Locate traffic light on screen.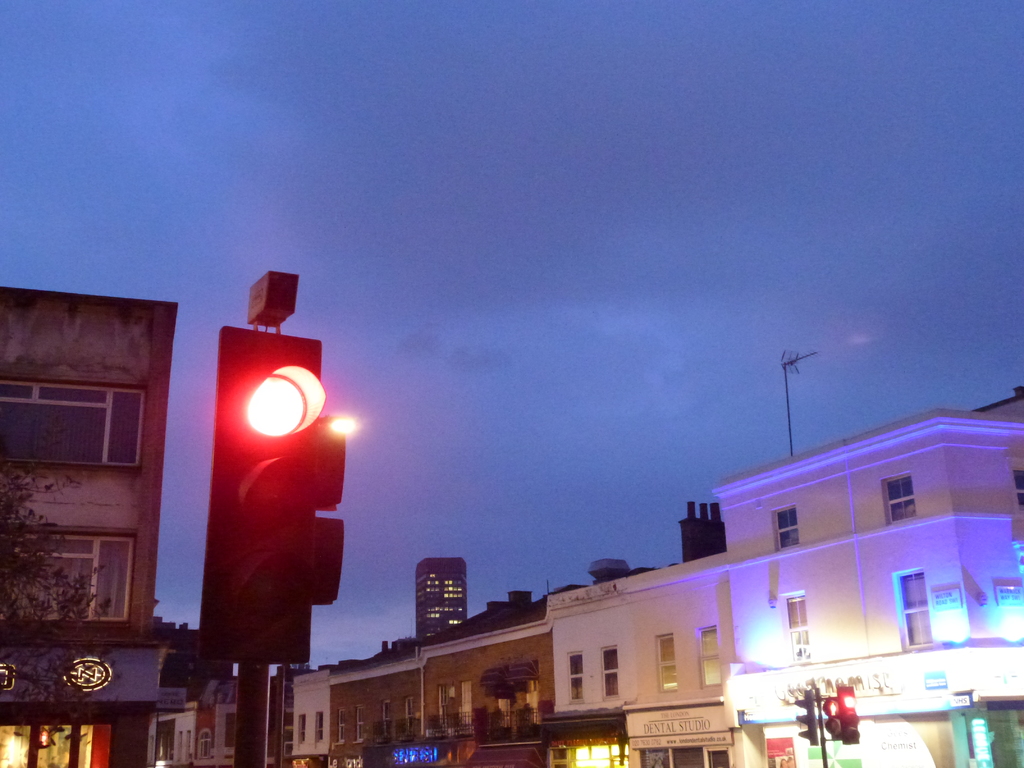
On screen at 308/415/345/605.
